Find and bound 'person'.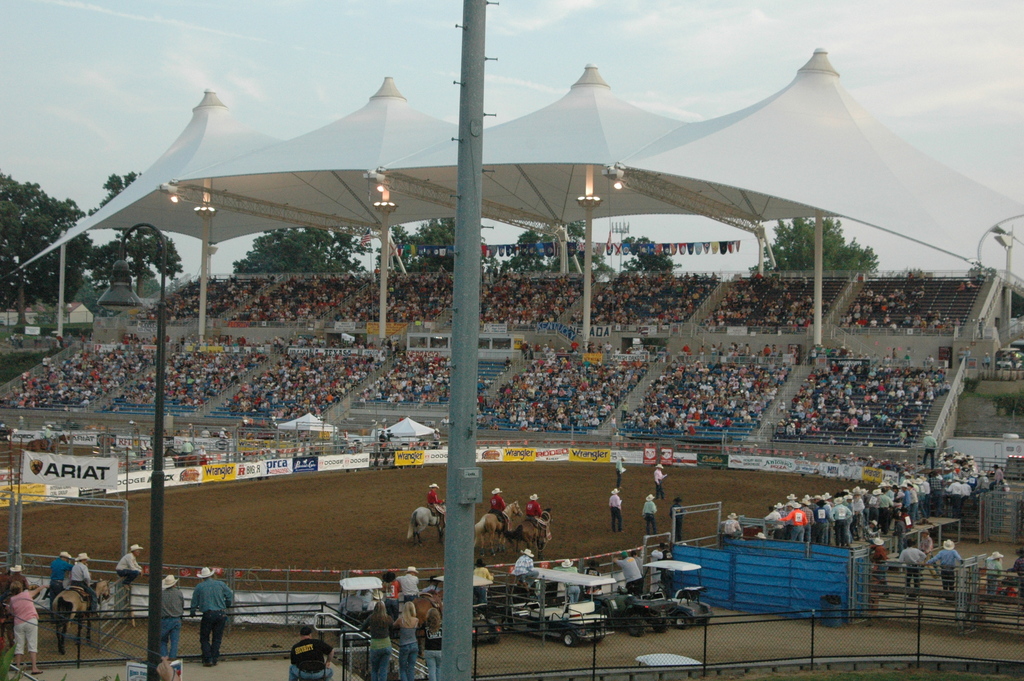
Bound: BBox(648, 463, 667, 495).
